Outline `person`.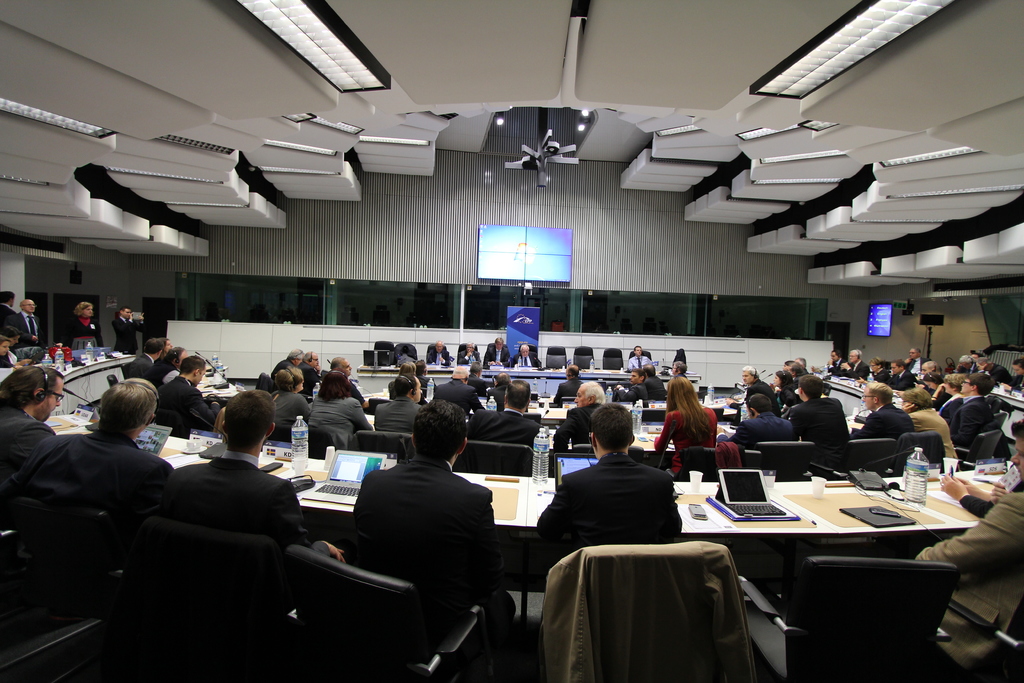
Outline: [301,368,367,444].
